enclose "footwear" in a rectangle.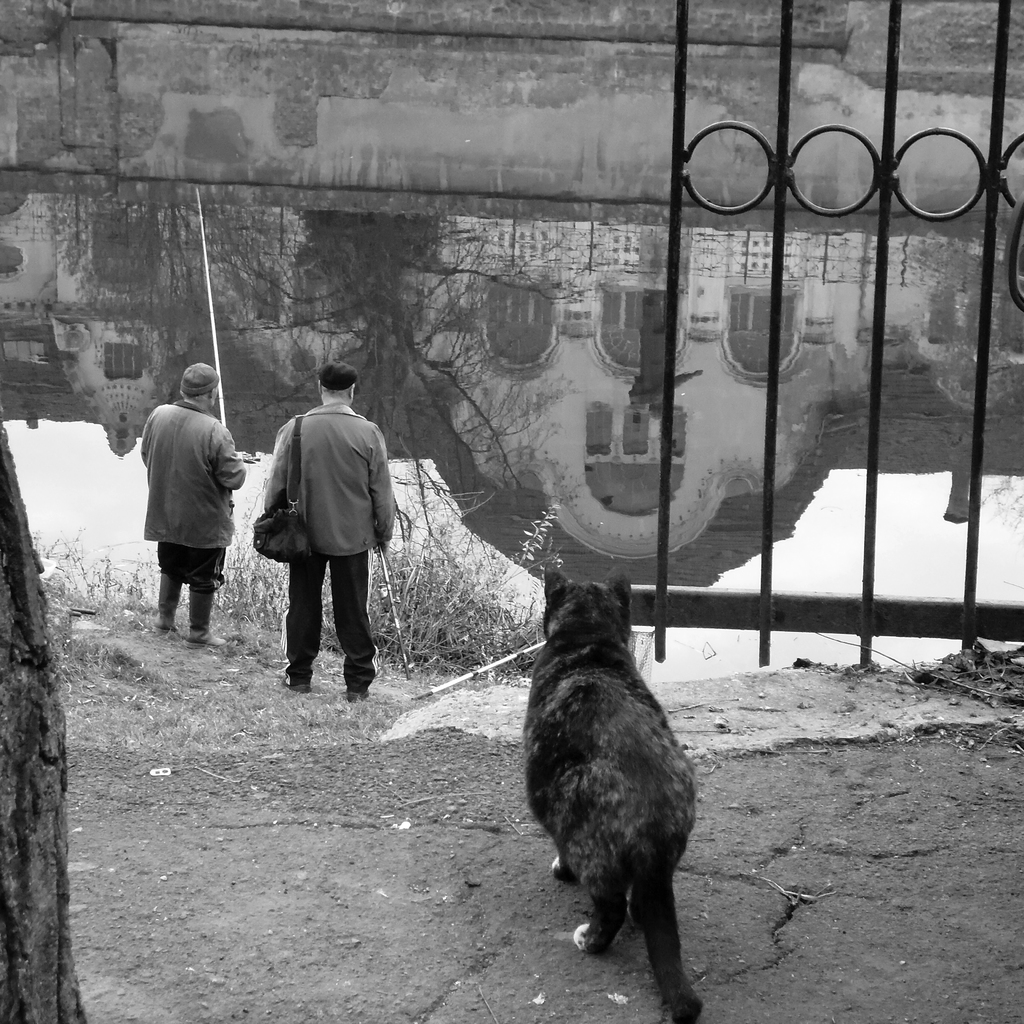
bbox(282, 675, 309, 696).
